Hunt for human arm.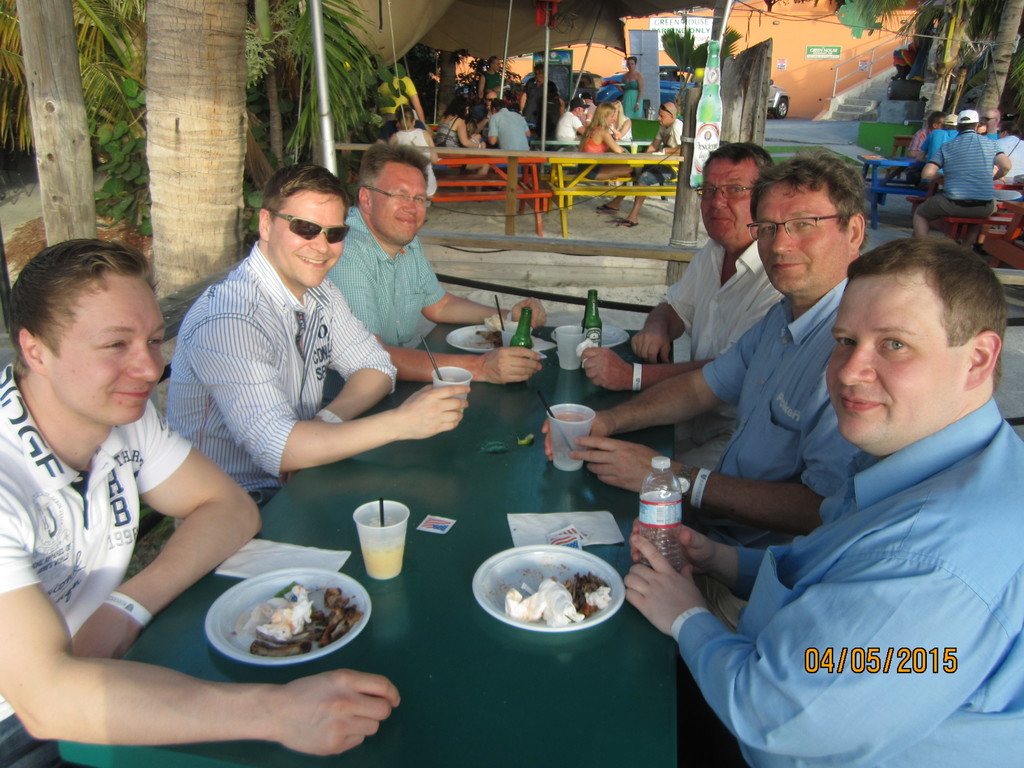
Hunted down at x1=325, y1=310, x2=398, y2=413.
